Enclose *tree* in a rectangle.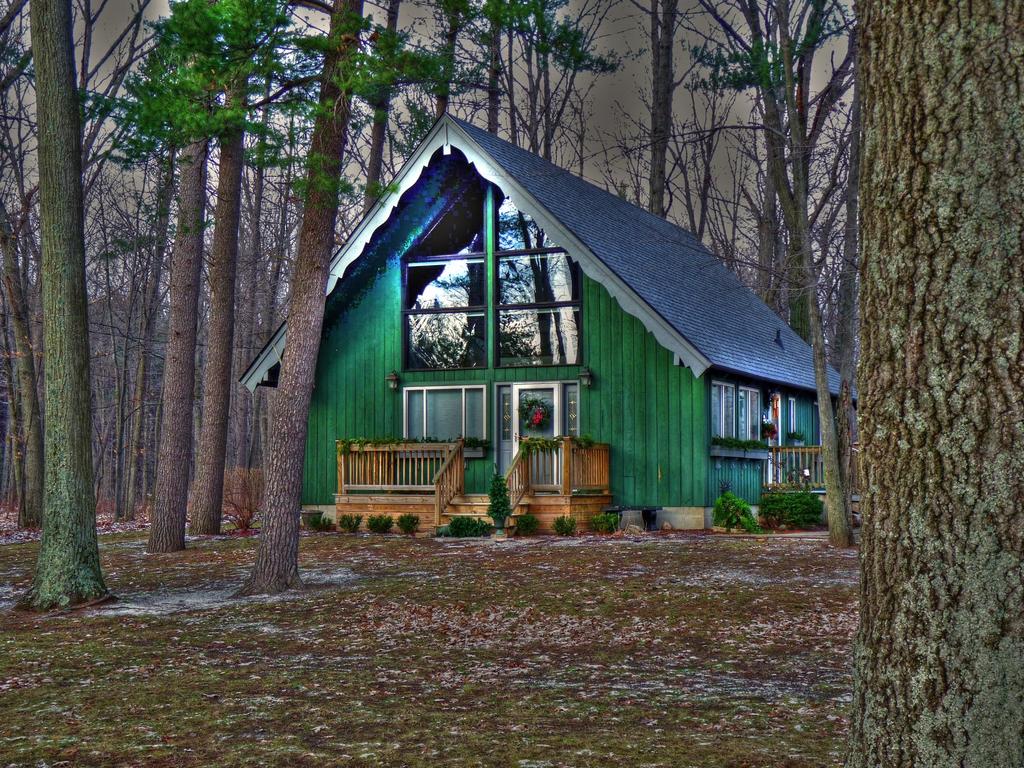
l=688, t=0, r=875, b=555.
